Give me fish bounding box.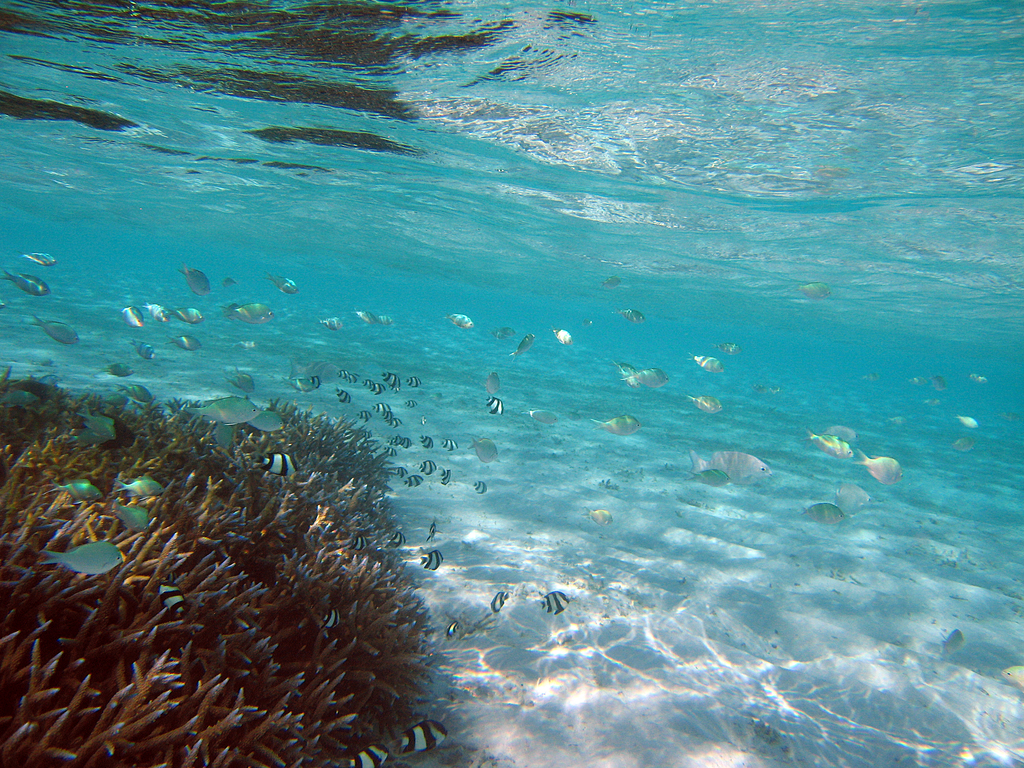
403:397:416:412.
